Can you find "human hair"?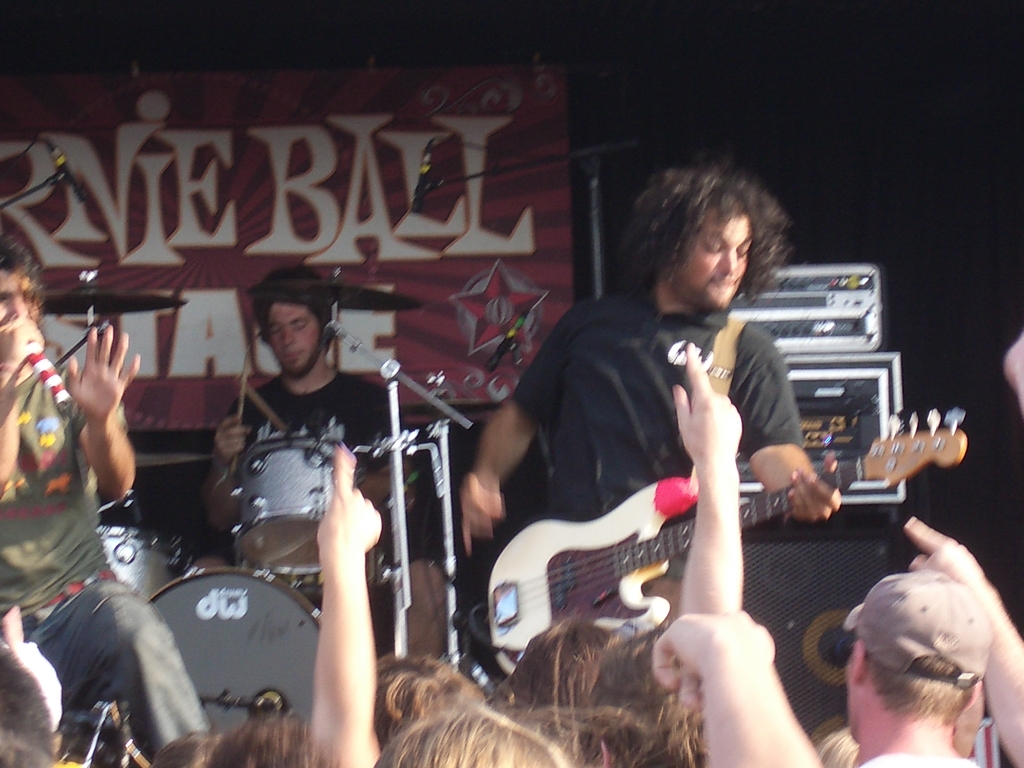
Yes, bounding box: x1=0 y1=229 x2=45 y2=317.
